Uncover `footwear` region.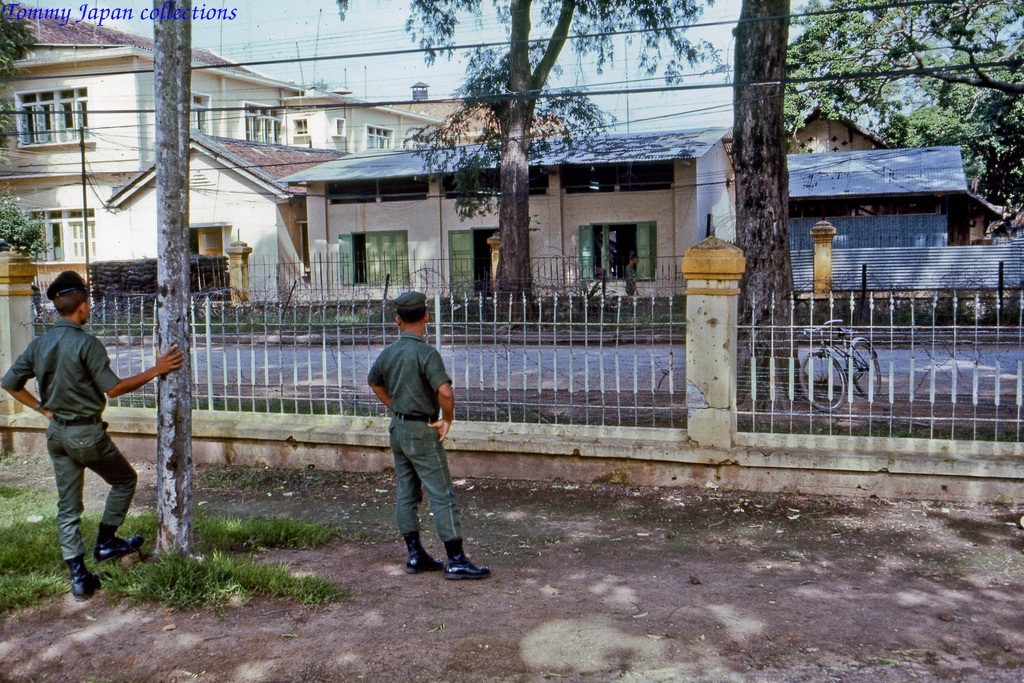
Uncovered: select_region(66, 556, 99, 605).
